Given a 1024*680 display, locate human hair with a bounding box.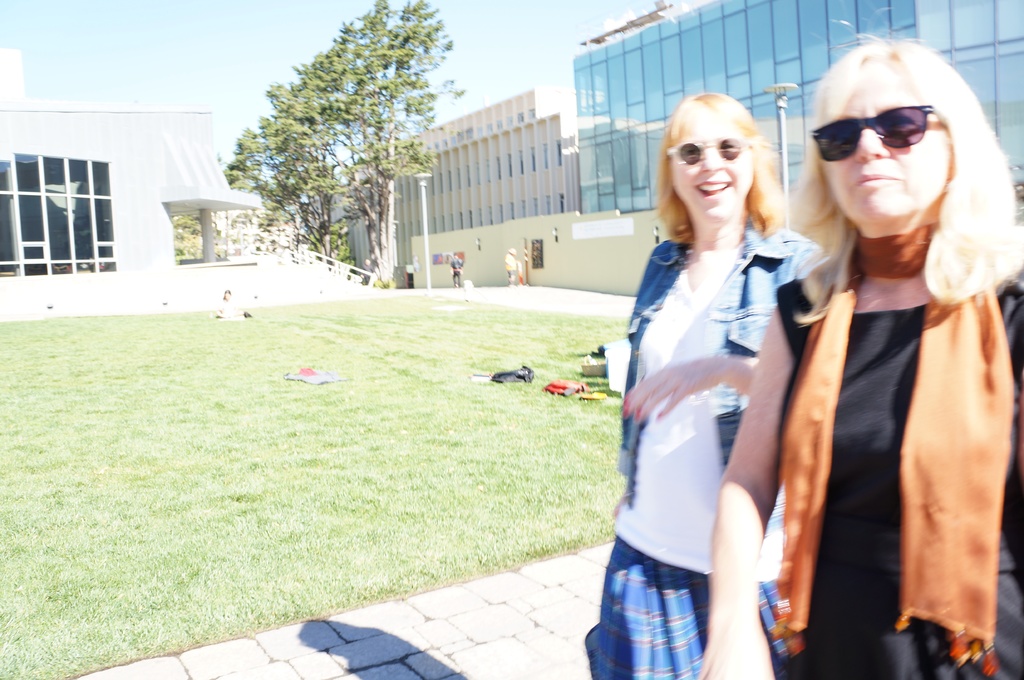
Located: (left=793, top=16, right=1023, bottom=331).
